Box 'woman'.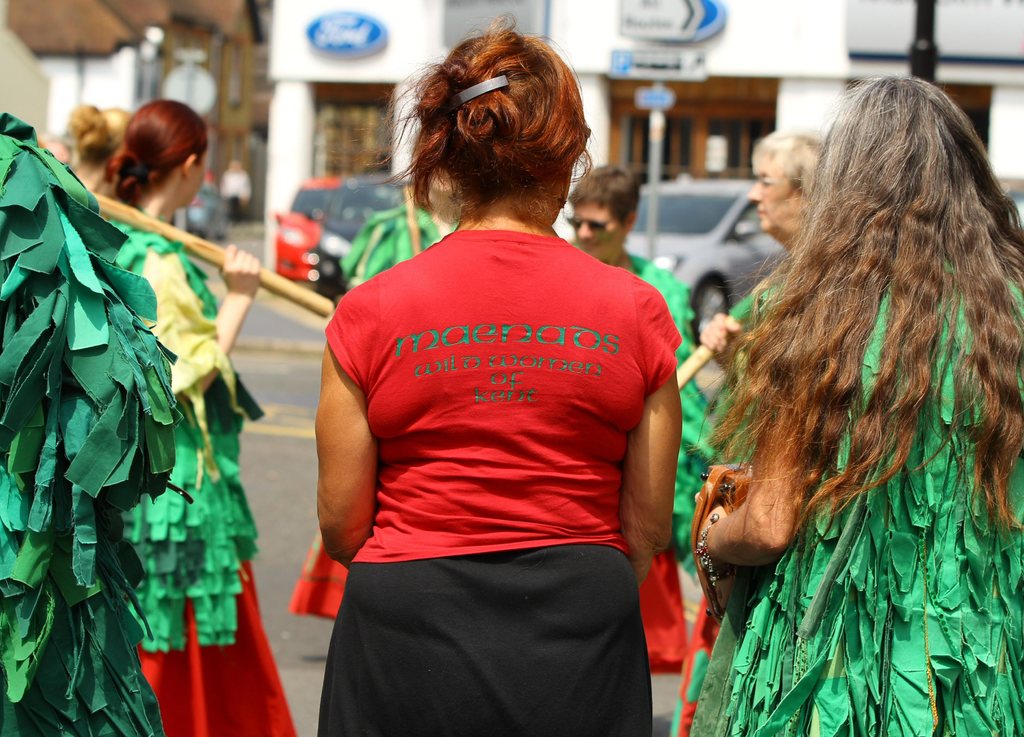
649,73,1023,722.
